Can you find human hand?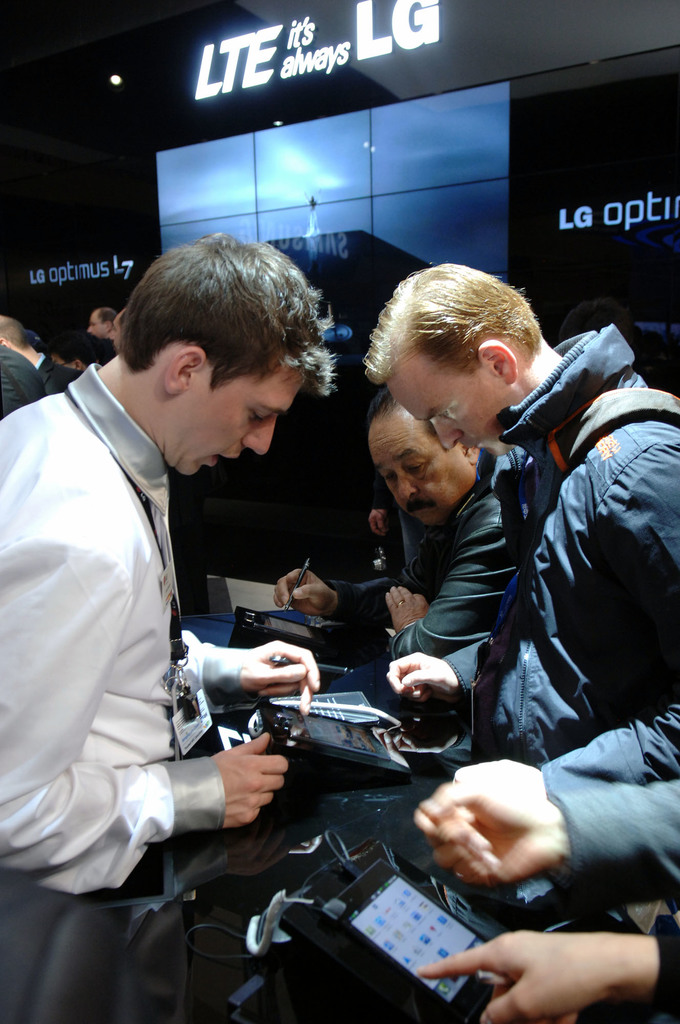
Yes, bounding box: locate(366, 510, 388, 540).
